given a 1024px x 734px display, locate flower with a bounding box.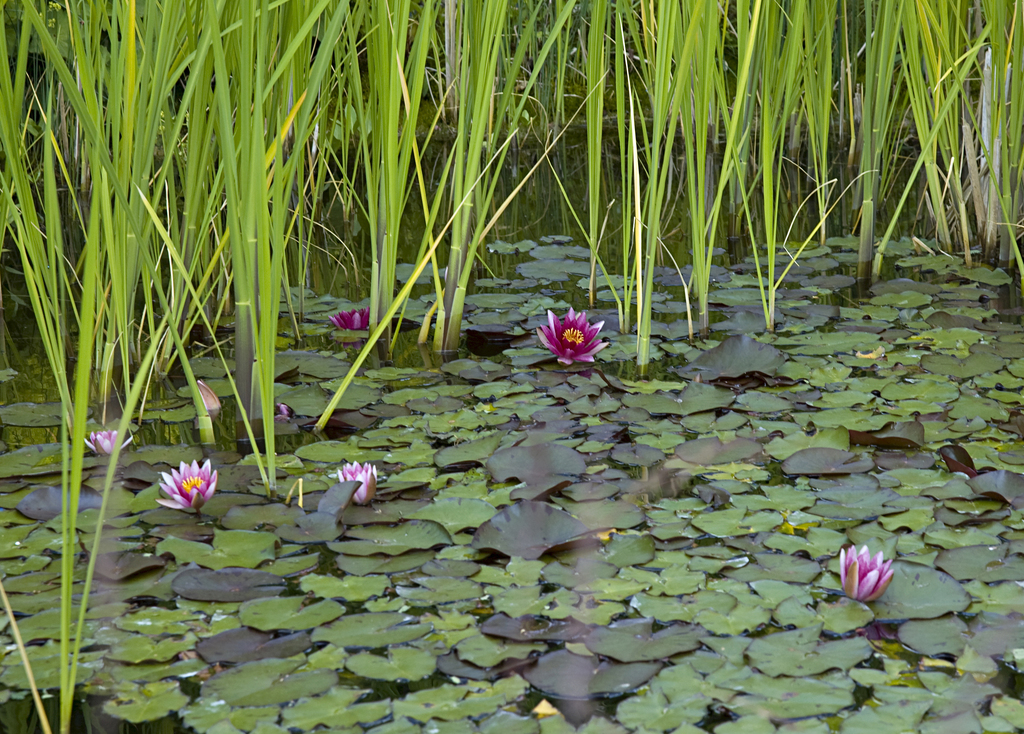
Located: (left=834, top=545, right=897, bottom=607).
